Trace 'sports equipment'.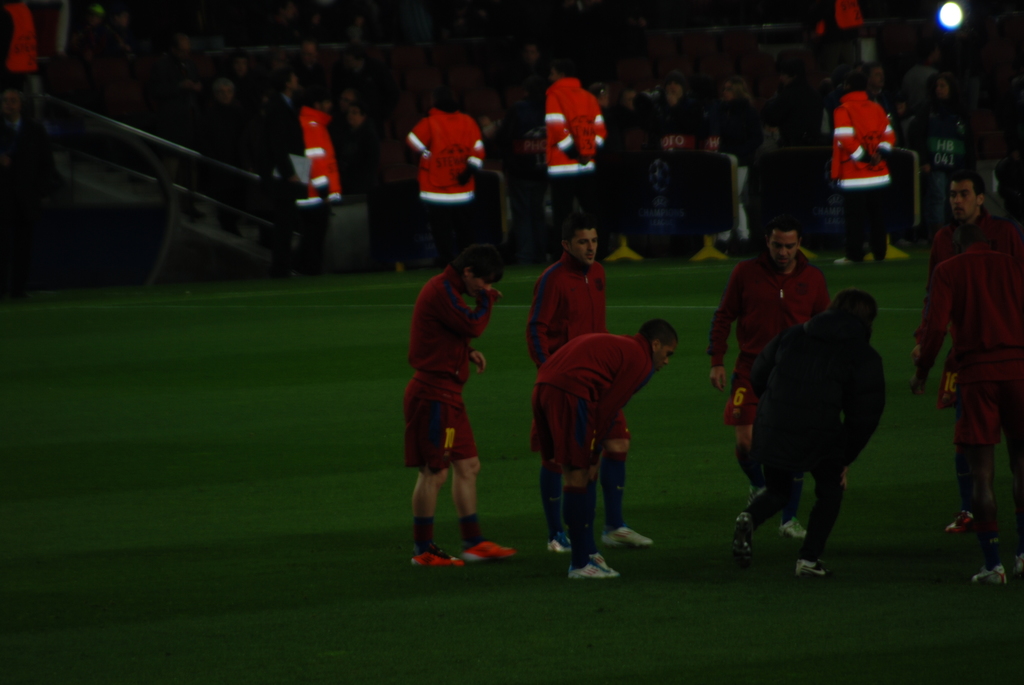
Traced to [left=569, top=555, right=623, bottom=584].
